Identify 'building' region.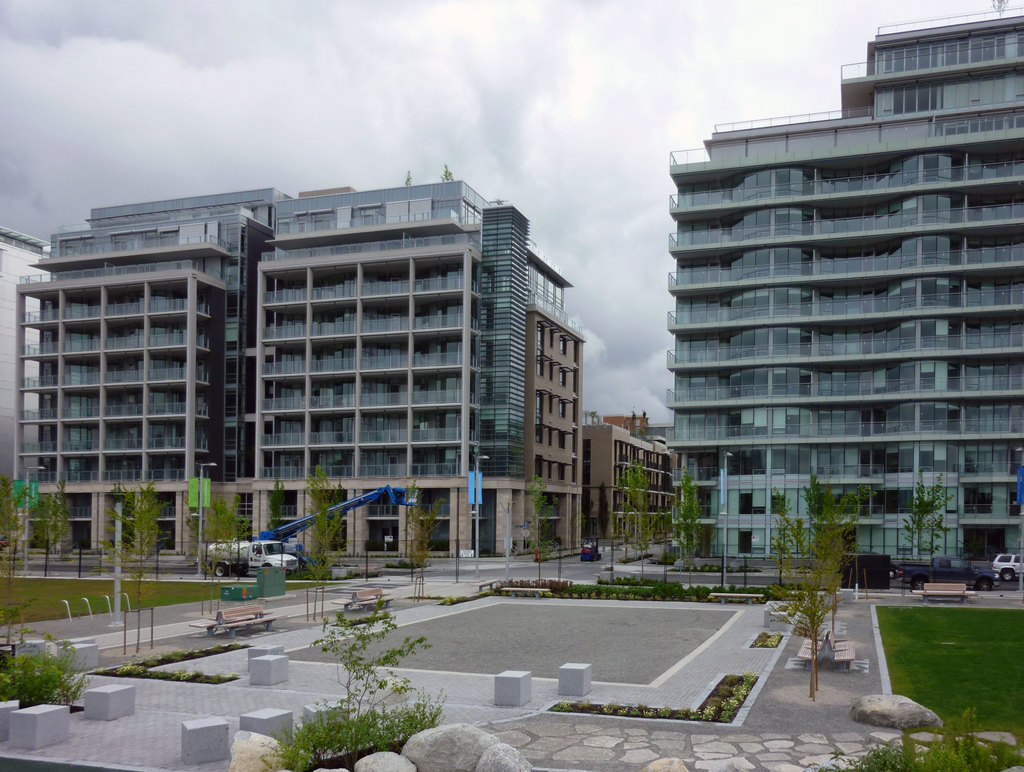
Region: select_region(14, 165, 580, 559).
